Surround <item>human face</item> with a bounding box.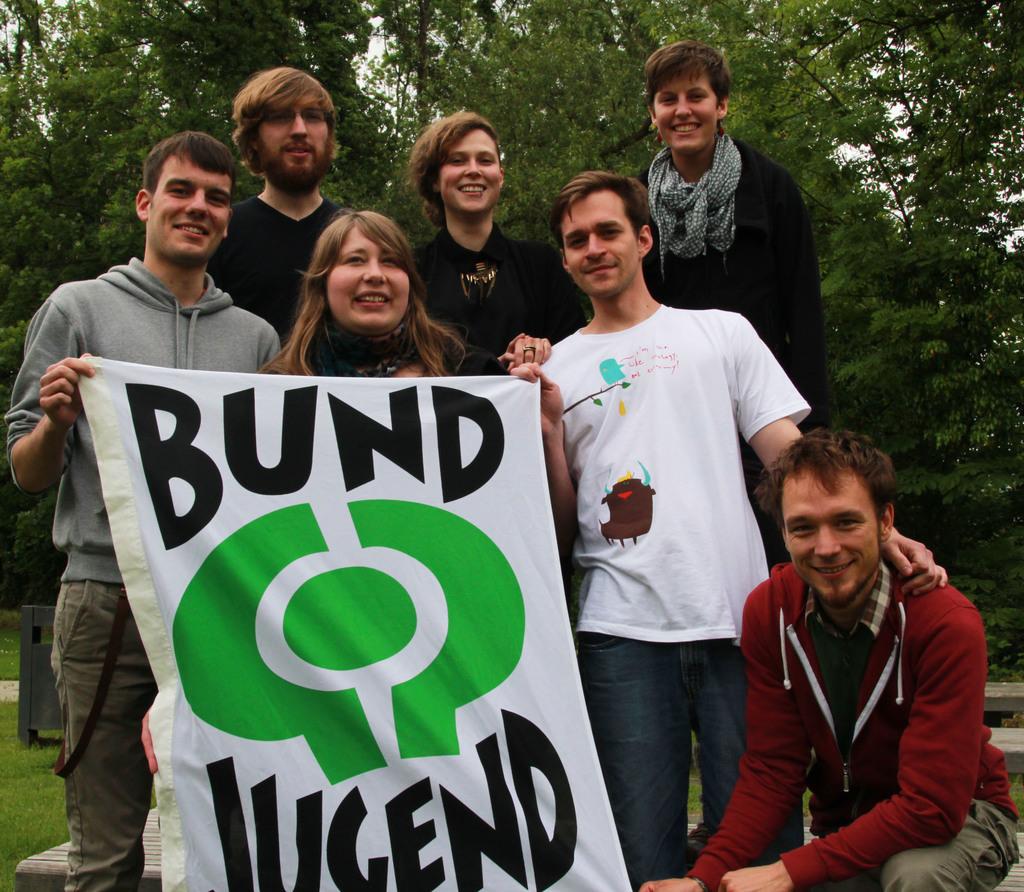
(789,470,879,602).
